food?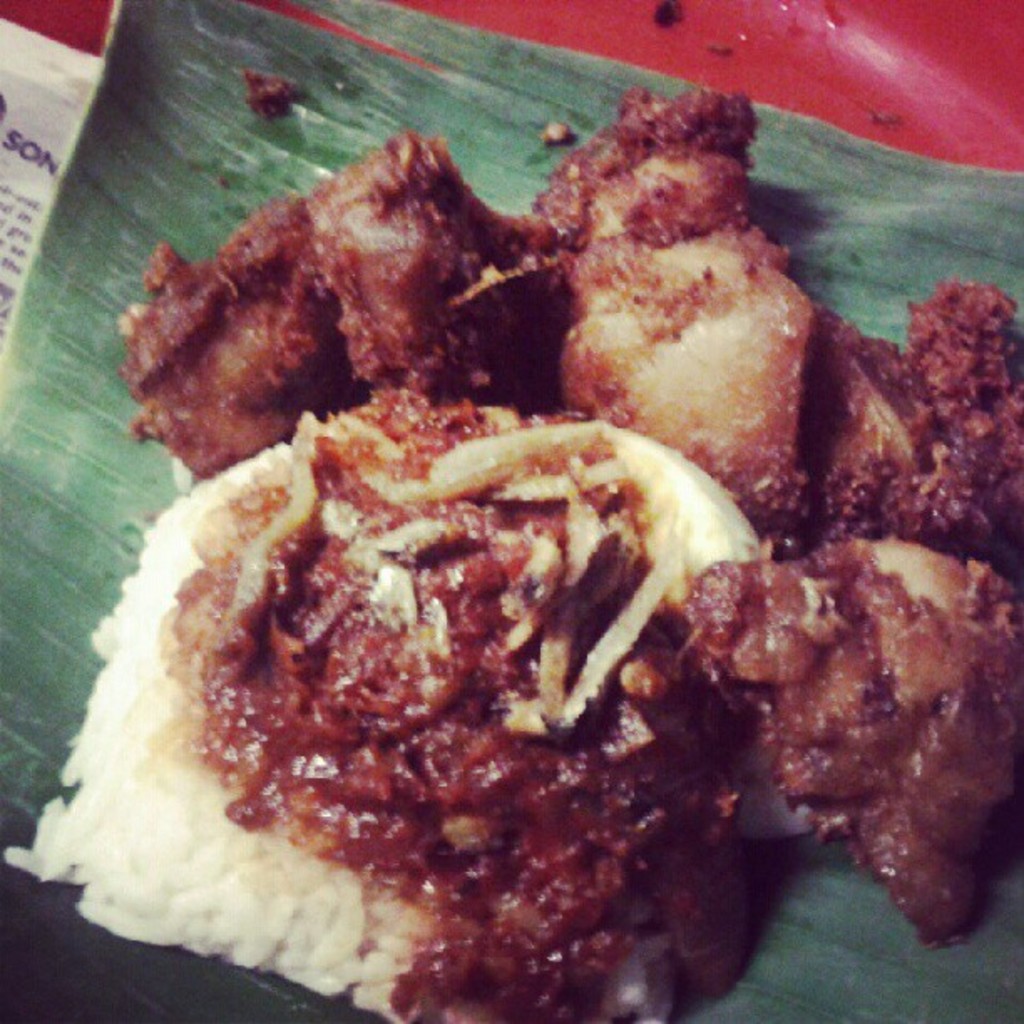
(55,156,865,1016)
